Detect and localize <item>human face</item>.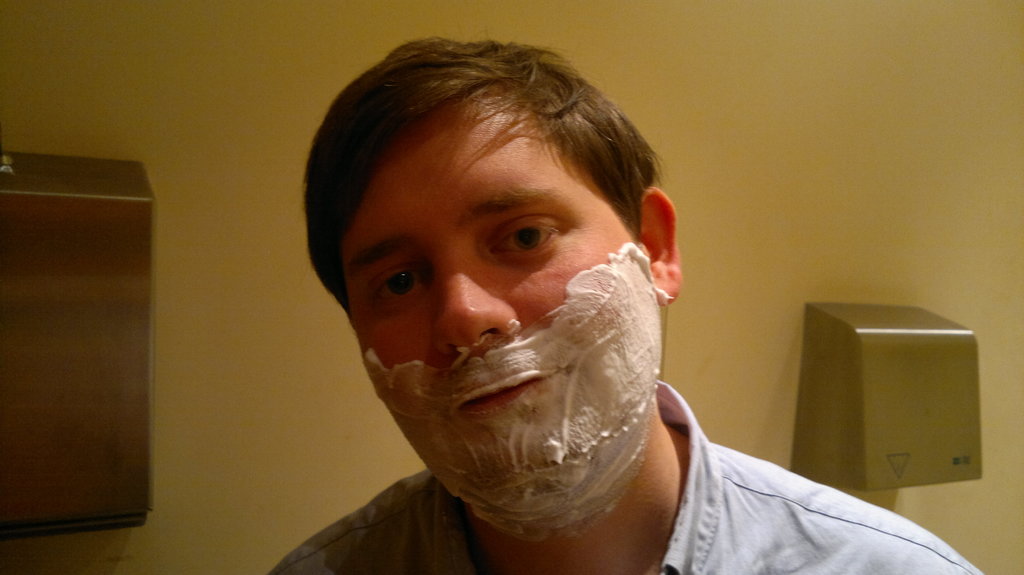
Localized at (345, 85, 662, 517).
